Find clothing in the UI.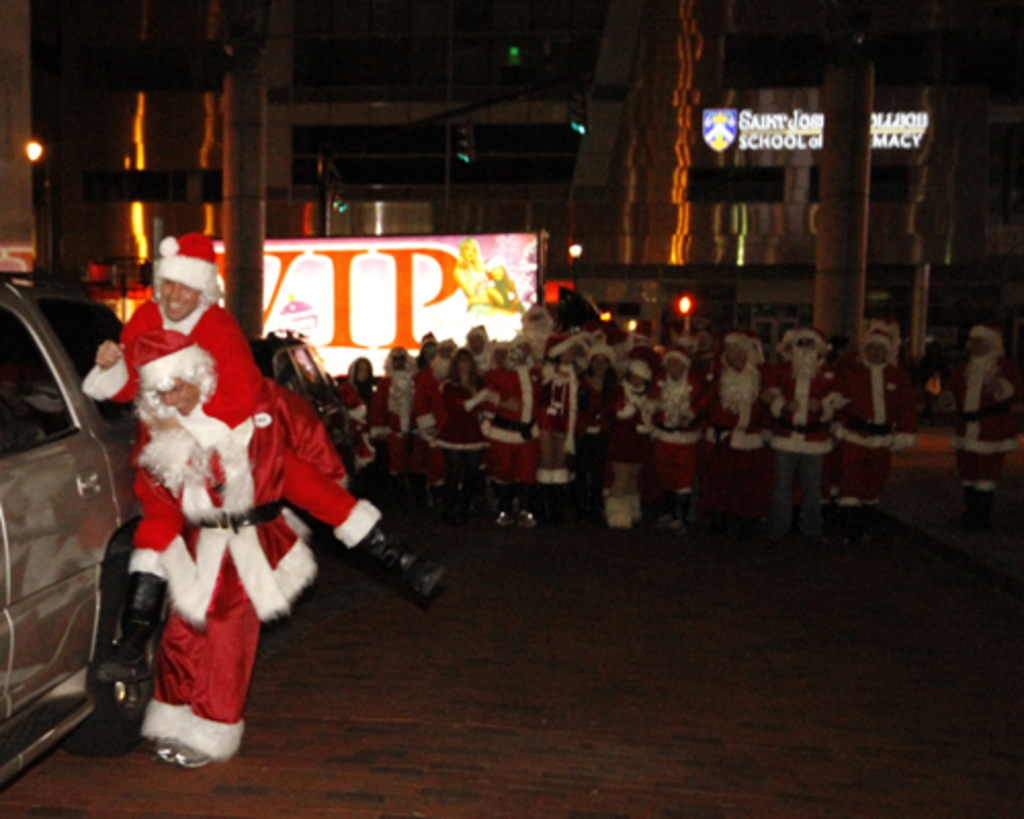
UI element at select_region(762, 330, 838, 520).
